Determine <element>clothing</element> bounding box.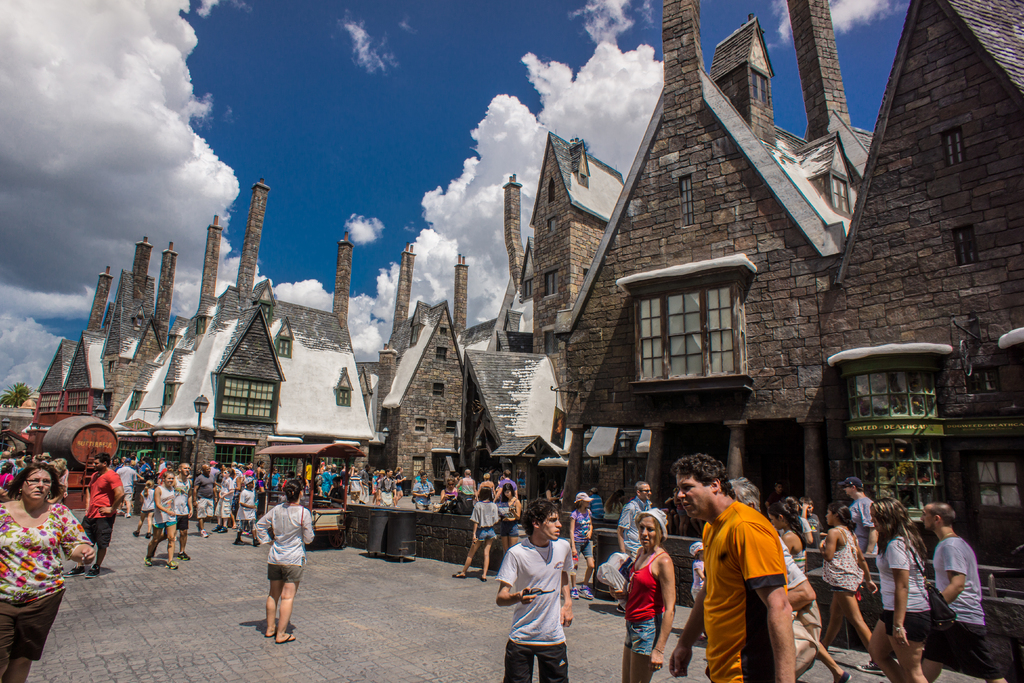
Determined: 329:485:345:509.
